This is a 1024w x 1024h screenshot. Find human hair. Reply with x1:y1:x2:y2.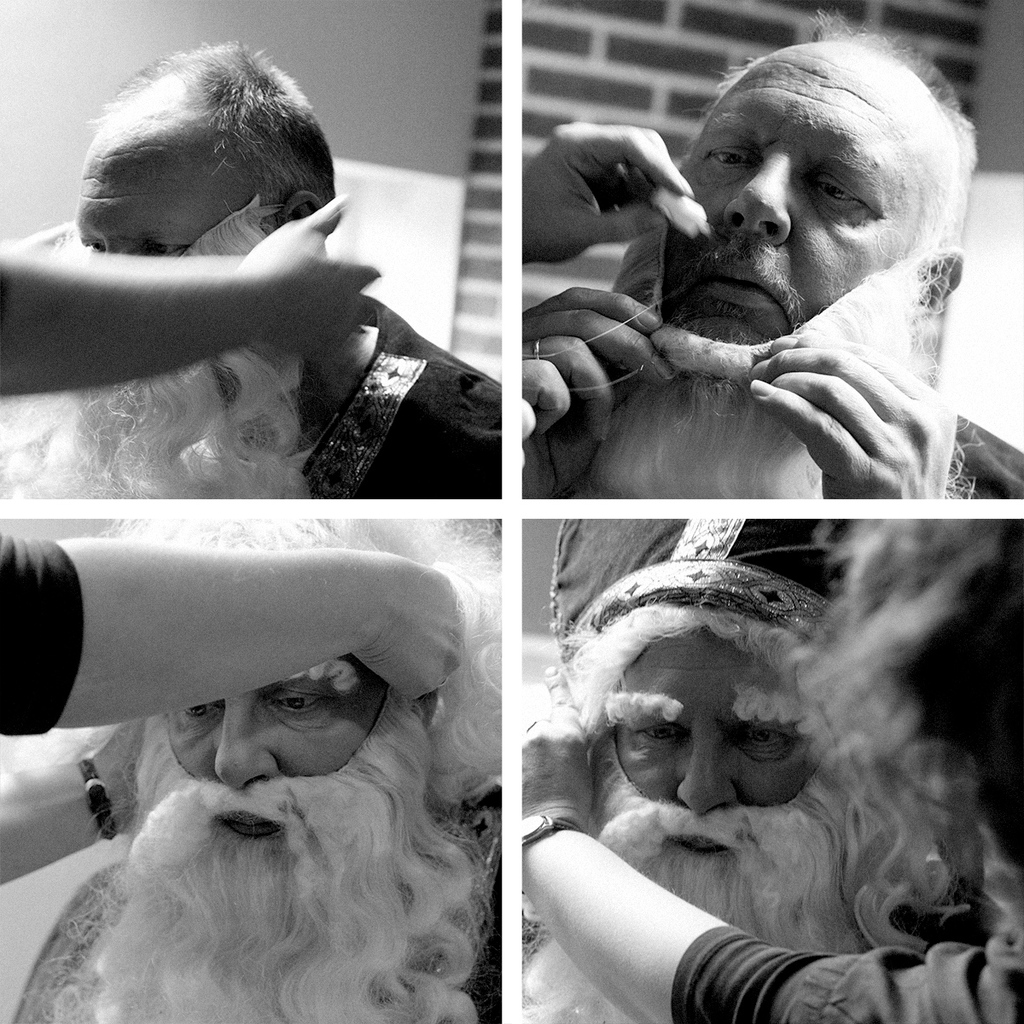
58:38:330:278.
